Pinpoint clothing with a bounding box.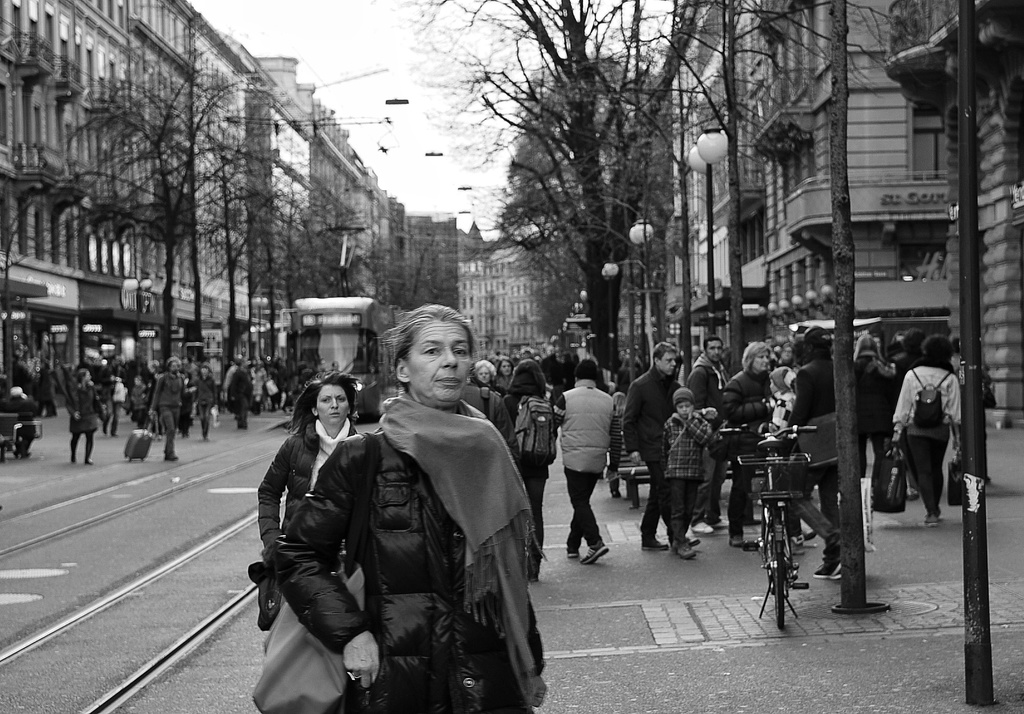
select_region(253, 411, 366, 611).
